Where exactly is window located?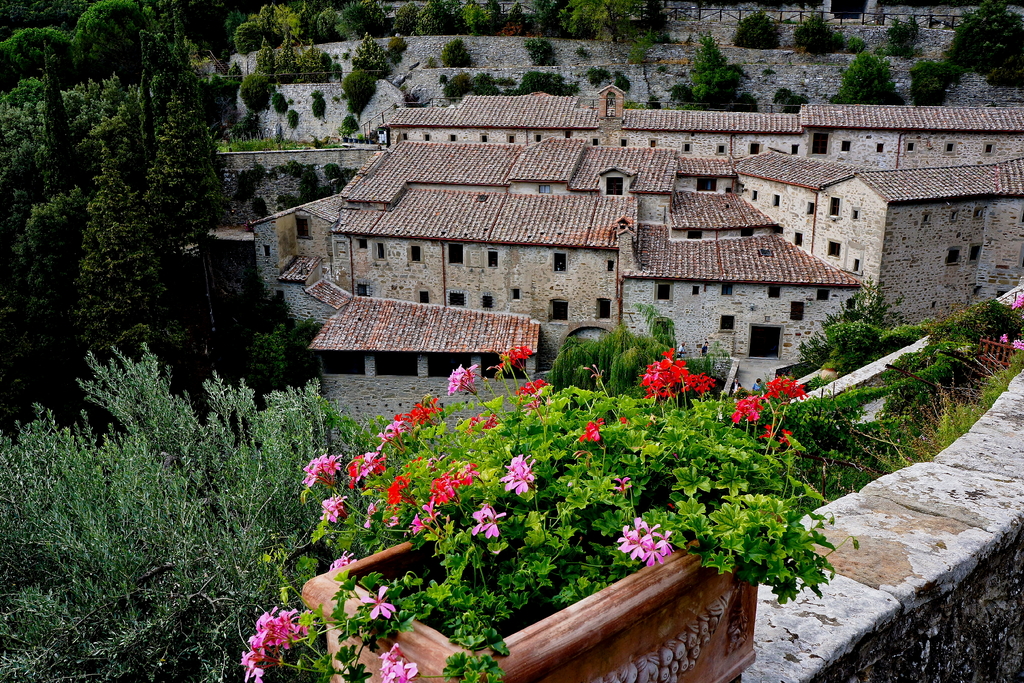
Its bounding box is (x1=288, y1=211, x2=323, y2=245).
